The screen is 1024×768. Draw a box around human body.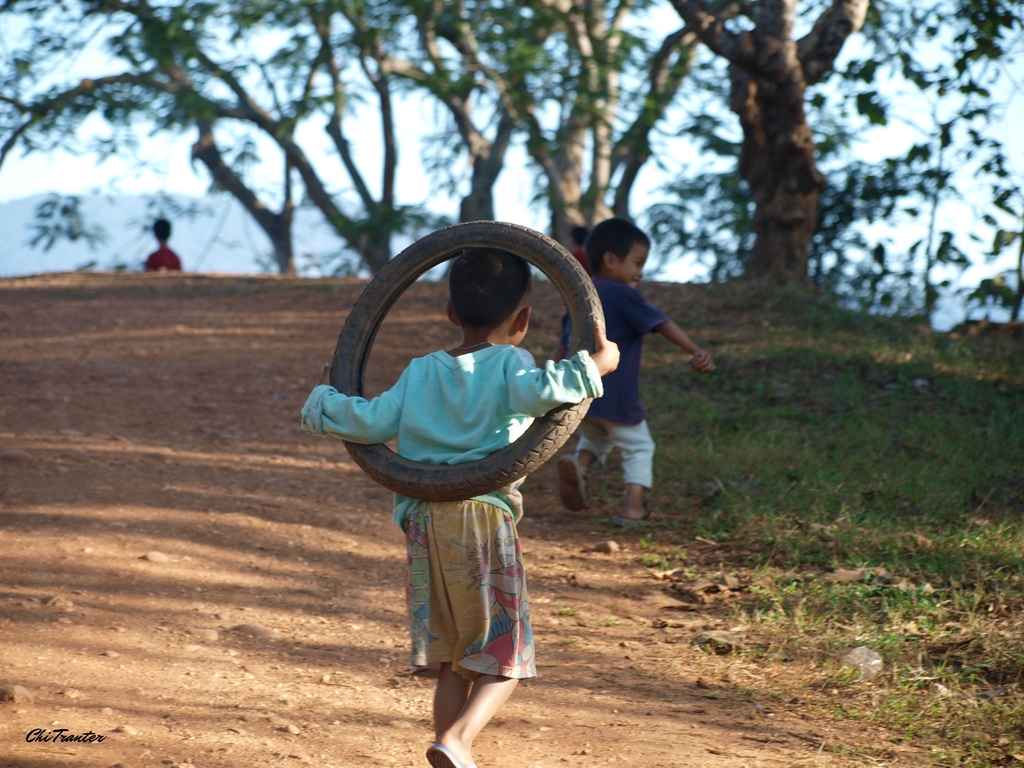
x1=336 y1=254 x2=605 y2=715.
